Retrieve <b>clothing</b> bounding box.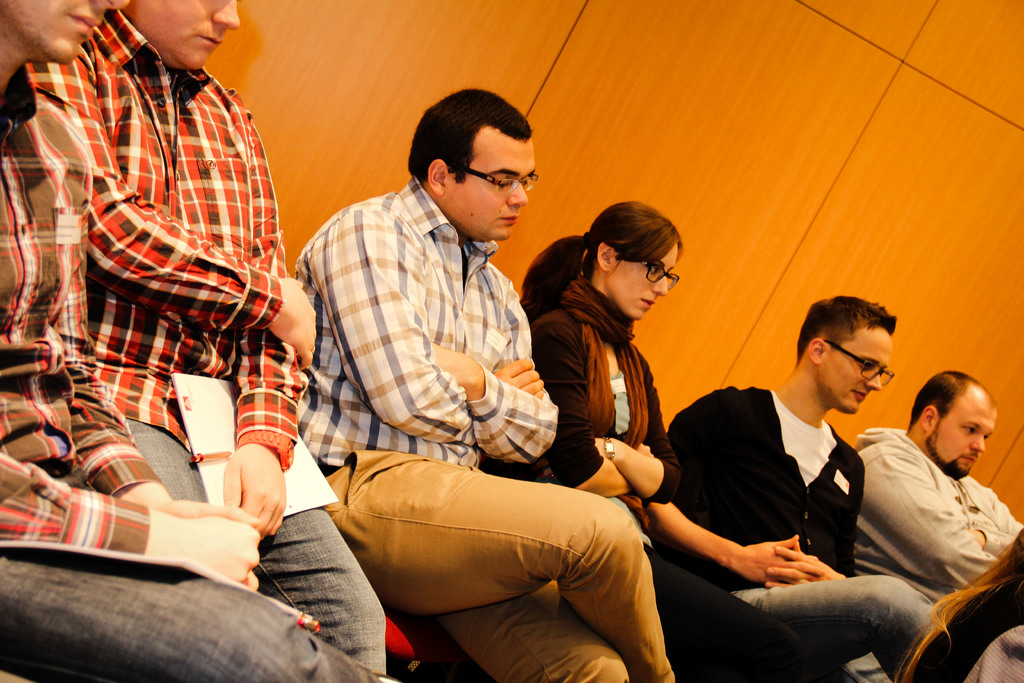
Bounding box: [959,625,1023,682].
